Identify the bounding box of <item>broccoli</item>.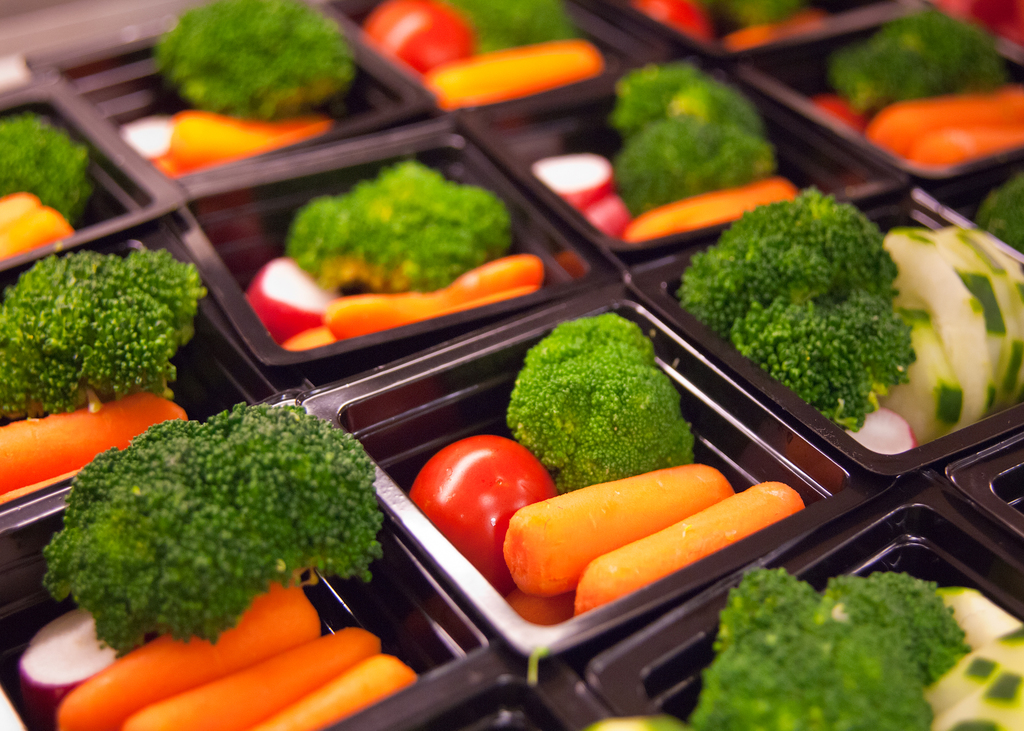
x1=682, y1=188, x2=915, y2=428.
